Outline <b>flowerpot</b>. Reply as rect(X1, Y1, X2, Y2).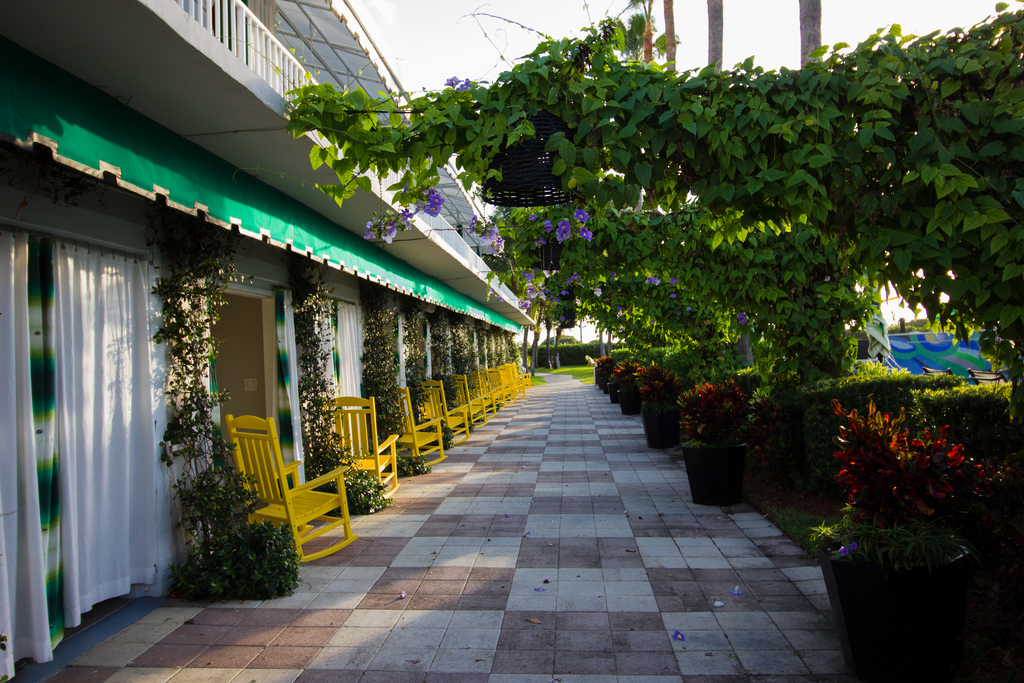
rect(616, 388, 641, 416).
